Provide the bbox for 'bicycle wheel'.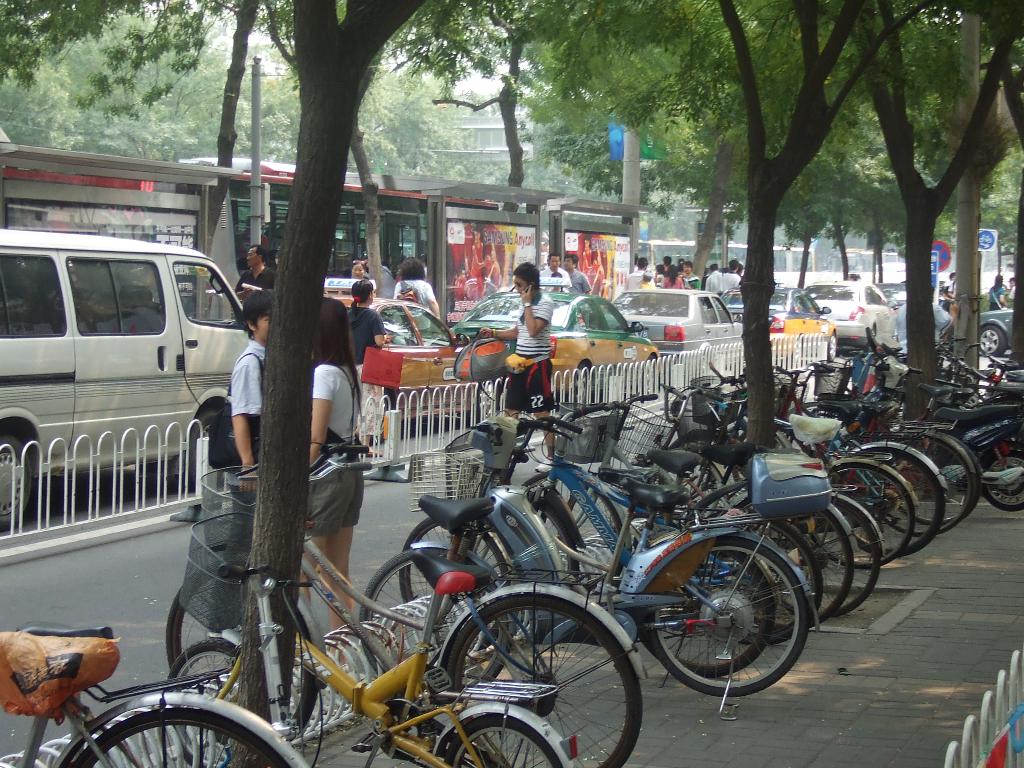
l=855, t=435, r=956, b=551.
